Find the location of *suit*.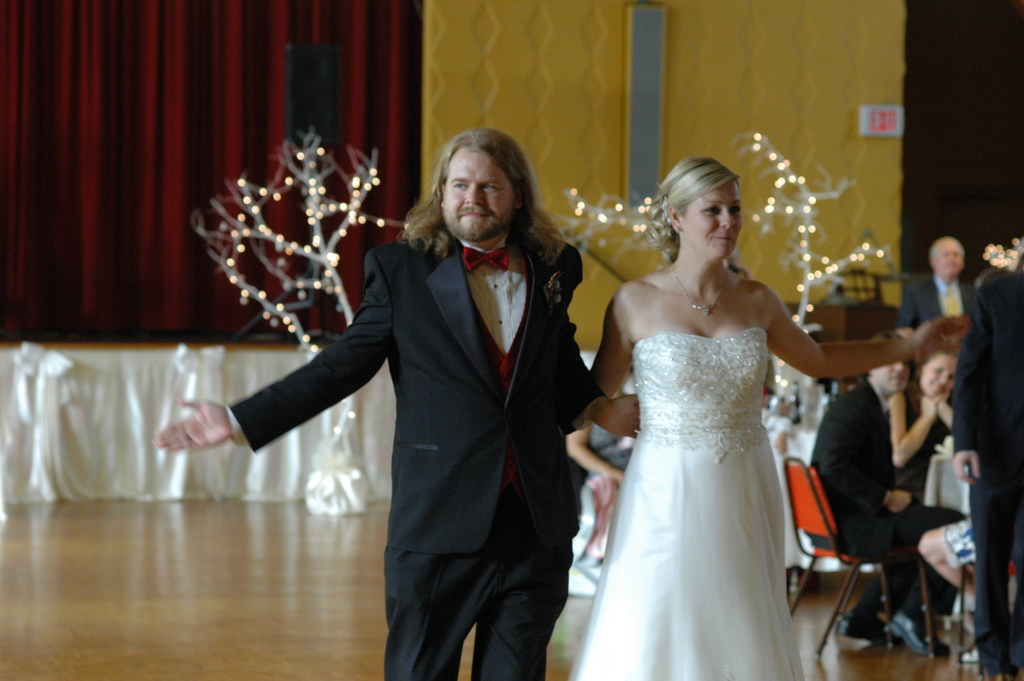
Location: [left=812, top=379, right=967, bottom=612].
